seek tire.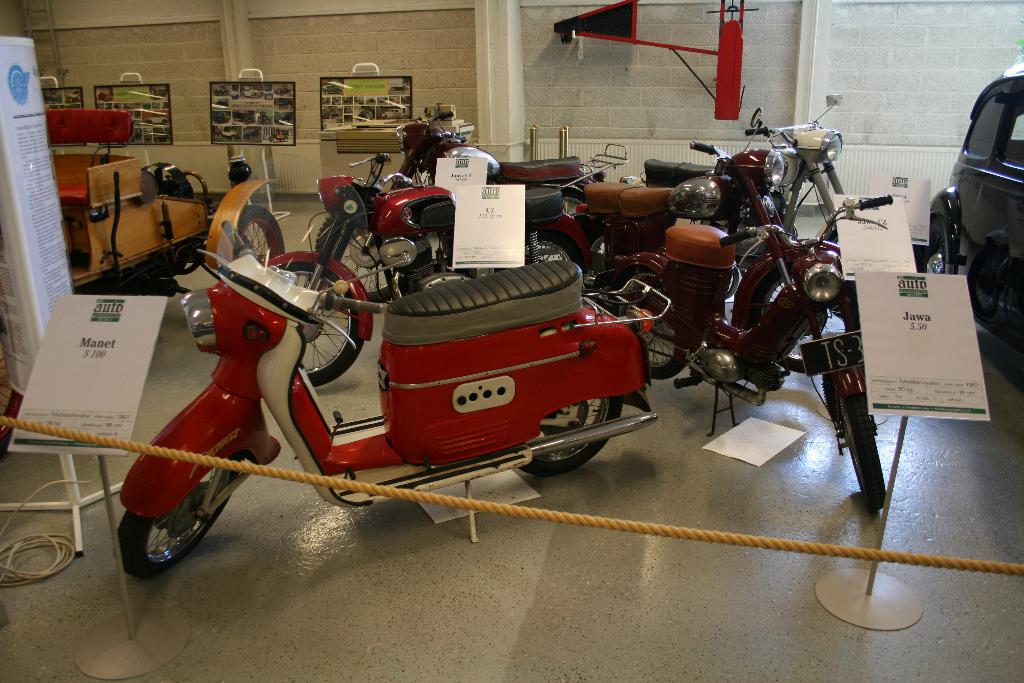
rect(285, 101, 292, 110).
